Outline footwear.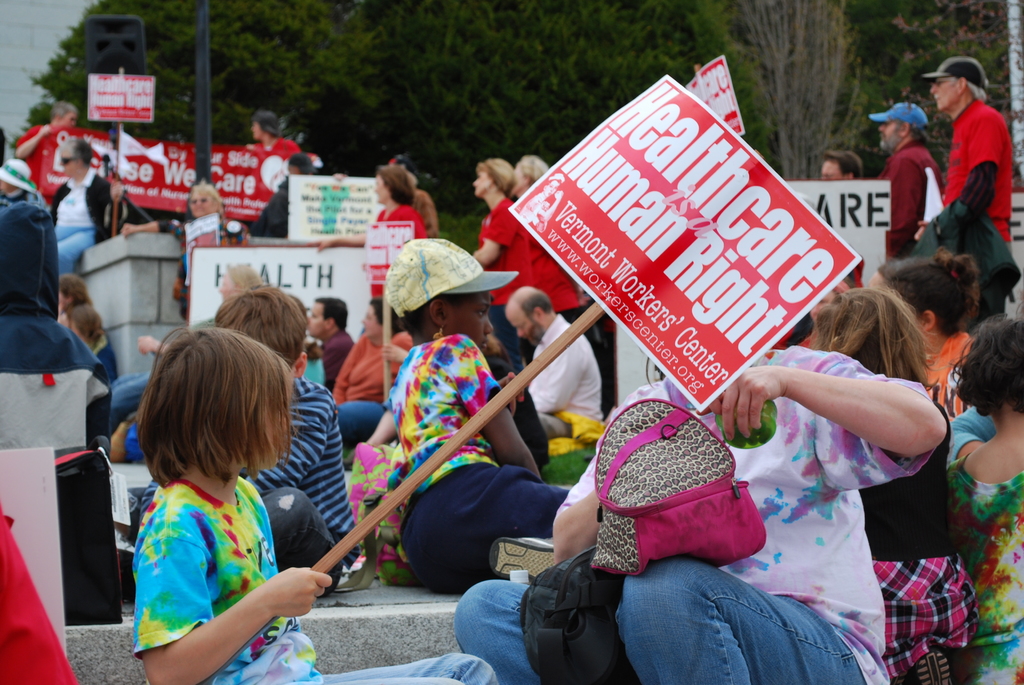
Outline: {"x1": 912, "y1": 649, "x2": 954, "y2": 684}.
